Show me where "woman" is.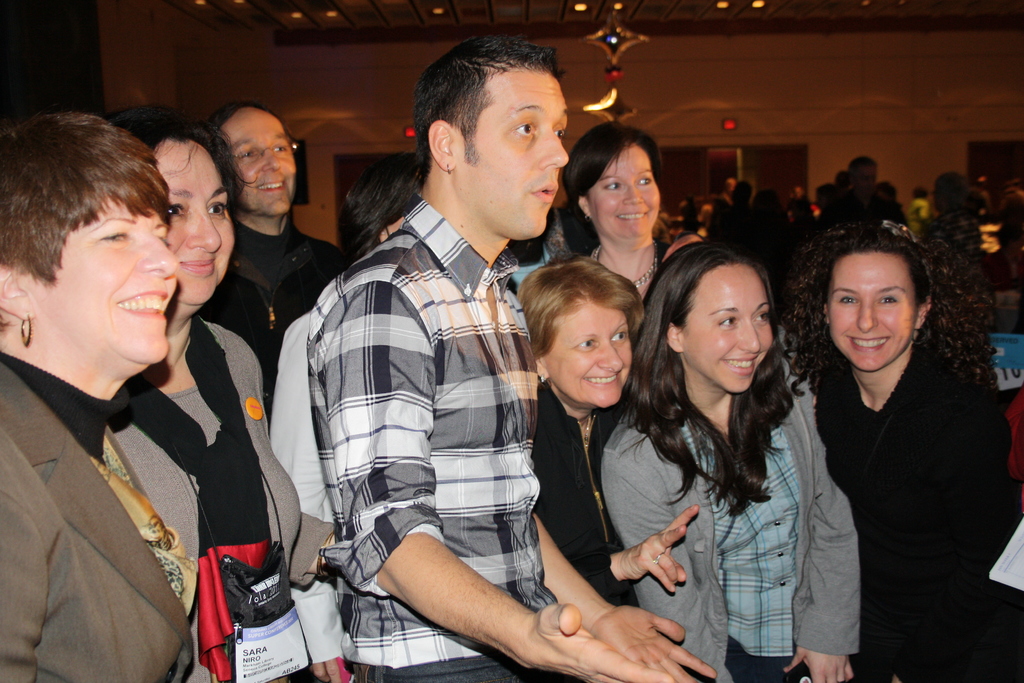
"woman" is at box(620, 220, 842, 682).
